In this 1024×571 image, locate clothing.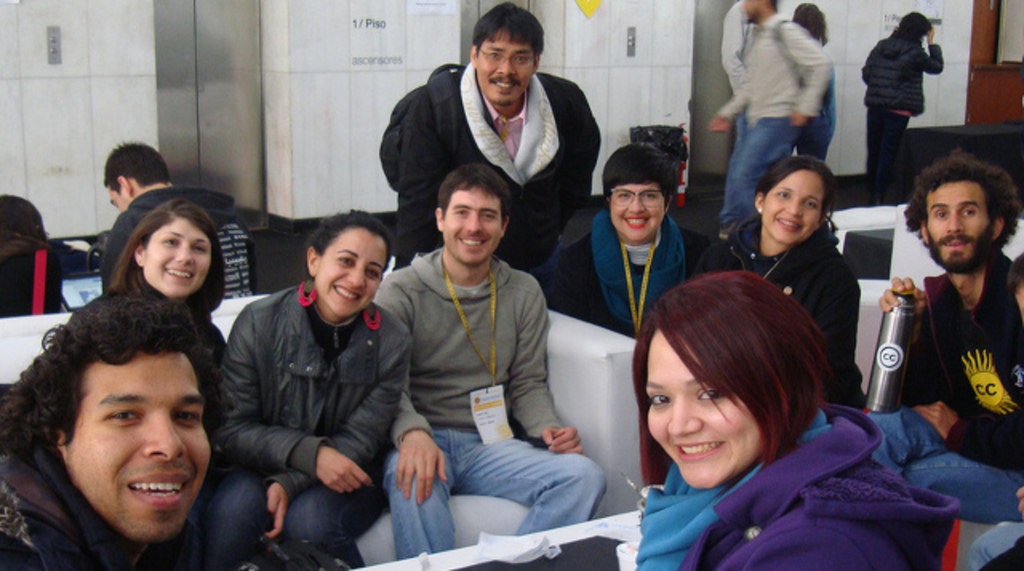
Bounding box: [861, 35, 952, 218].
